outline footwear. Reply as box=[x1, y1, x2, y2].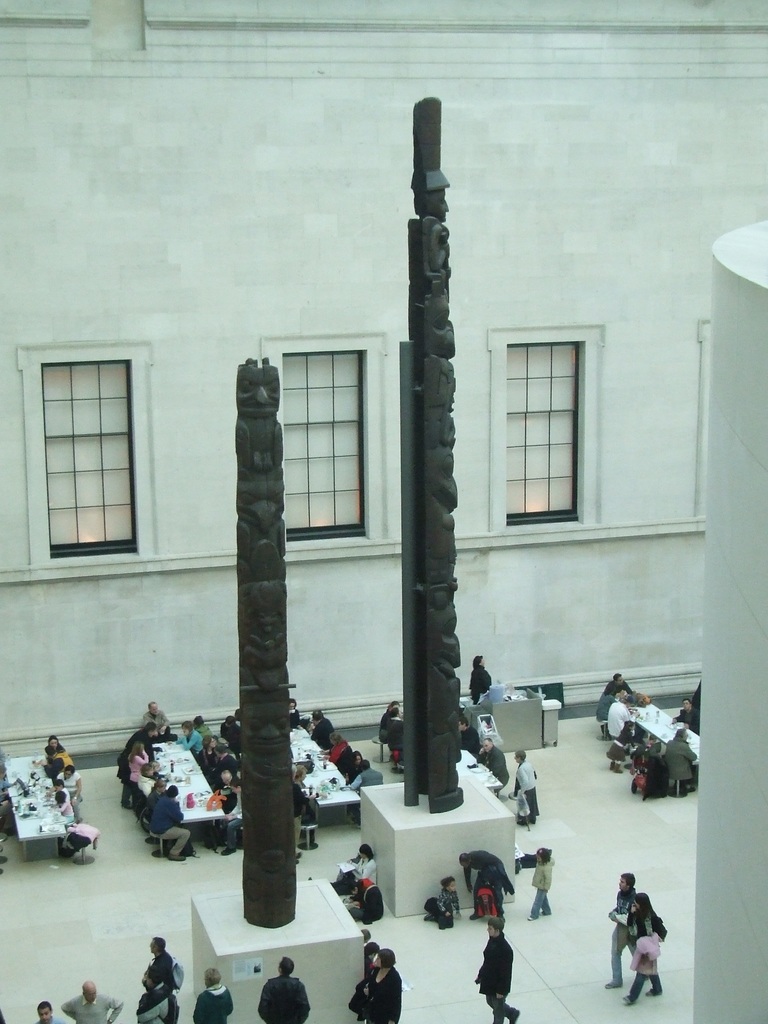
box=[506, 1005, 520, 1023].
